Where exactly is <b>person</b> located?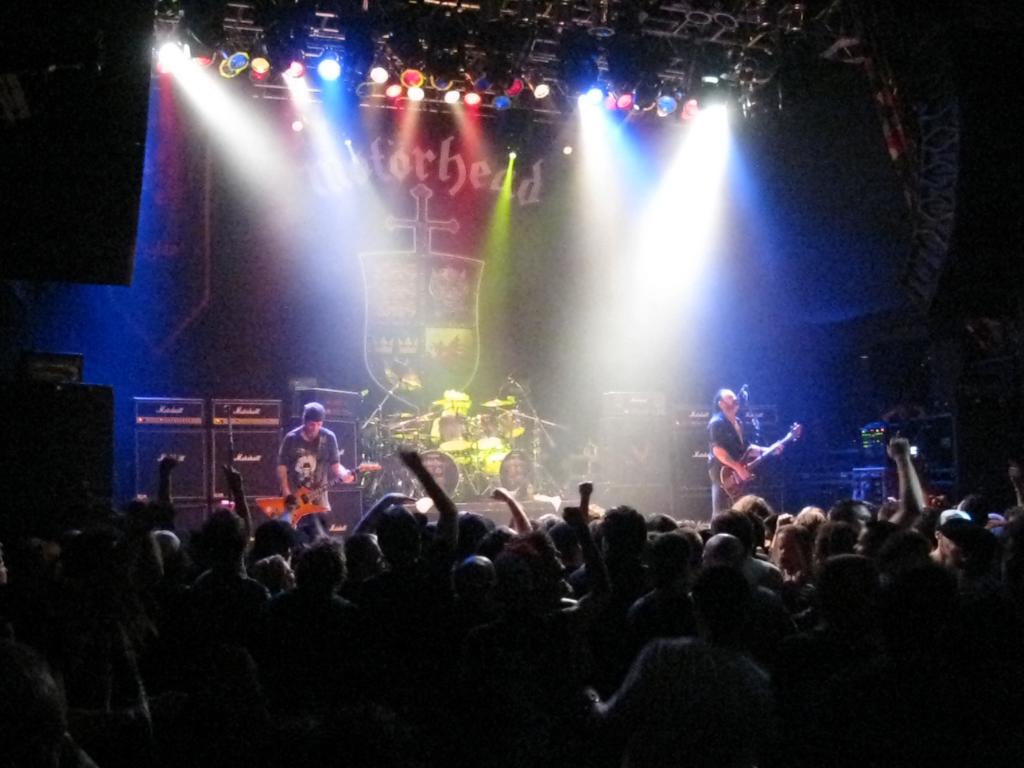
Its bounding box is [left=704, top=386, right=782, bottom=517].
